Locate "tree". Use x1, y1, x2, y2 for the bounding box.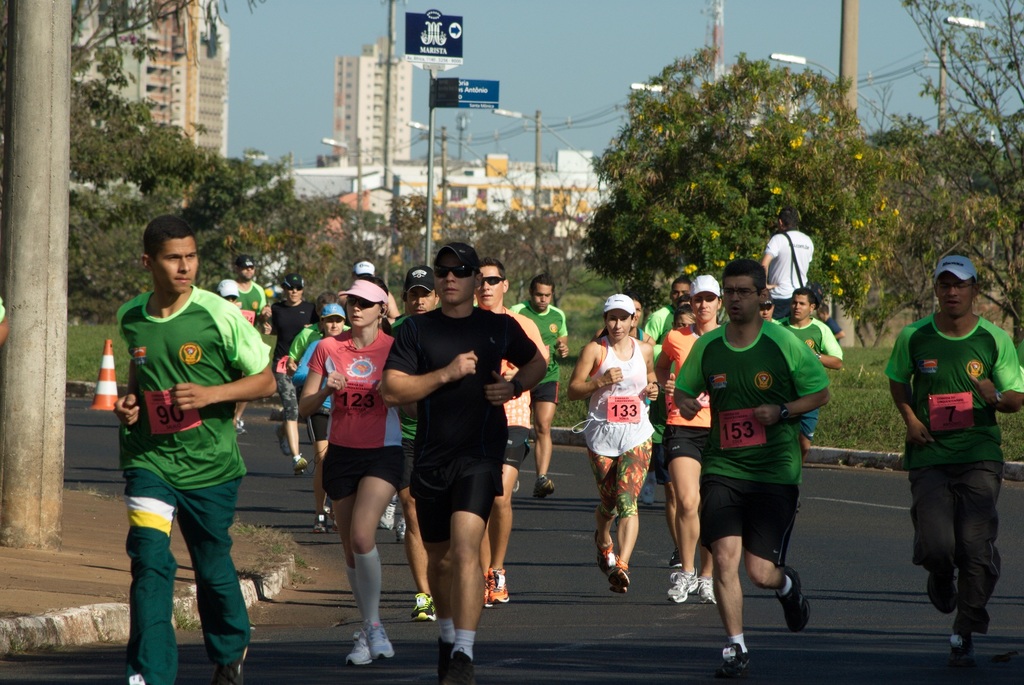
845, 114, 1023, 345.
